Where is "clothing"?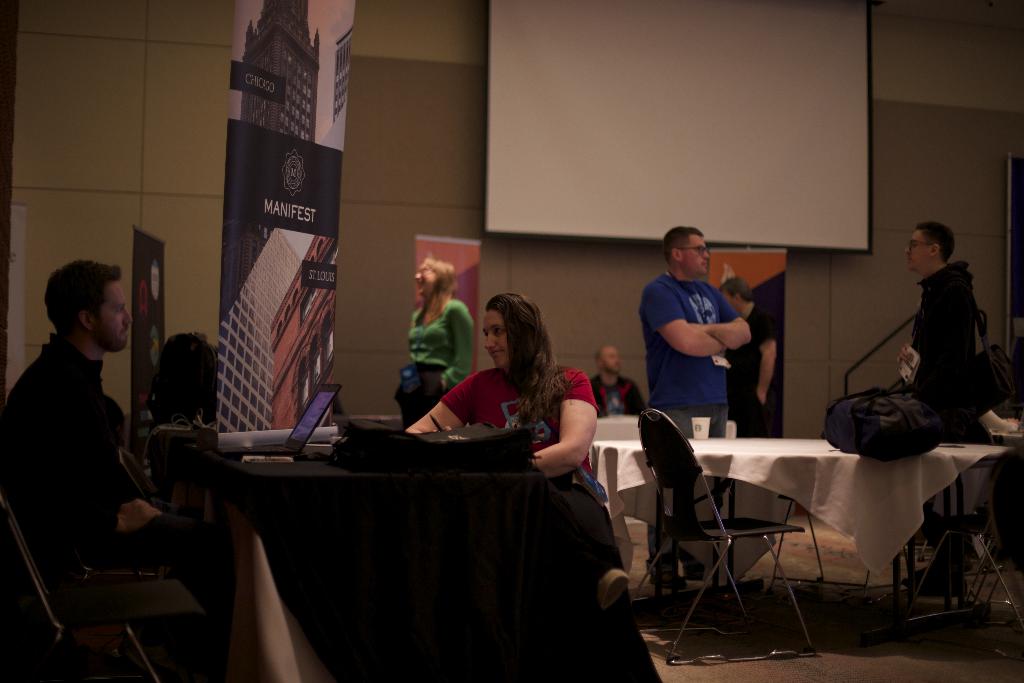
select_region(638, 280, 744, 438).
